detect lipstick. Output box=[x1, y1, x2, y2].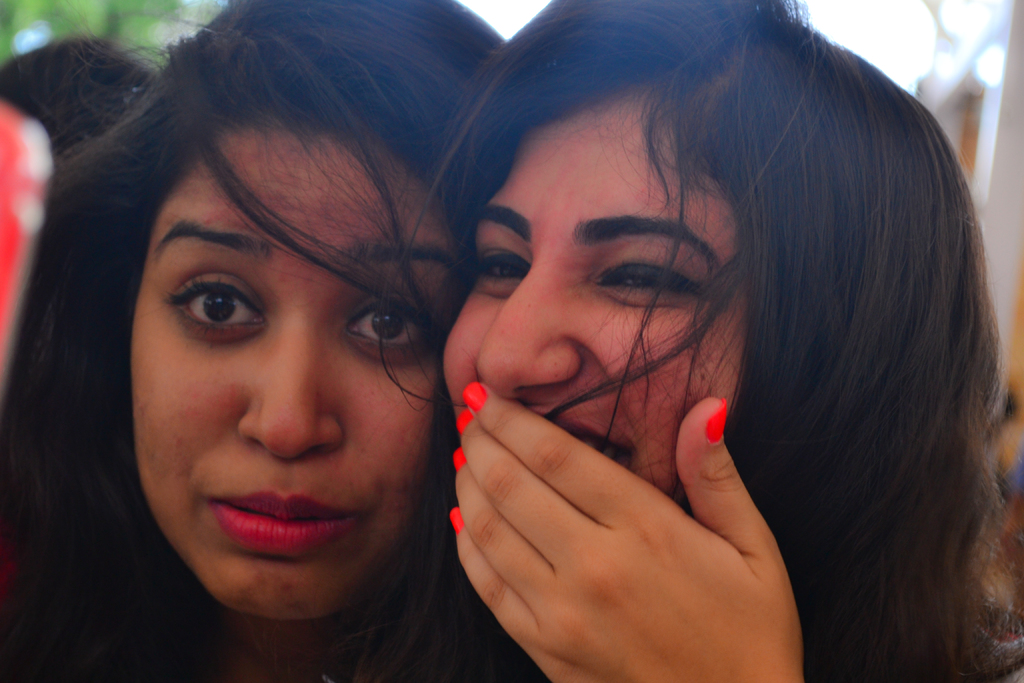
box=[208, 491, 351, 553].
